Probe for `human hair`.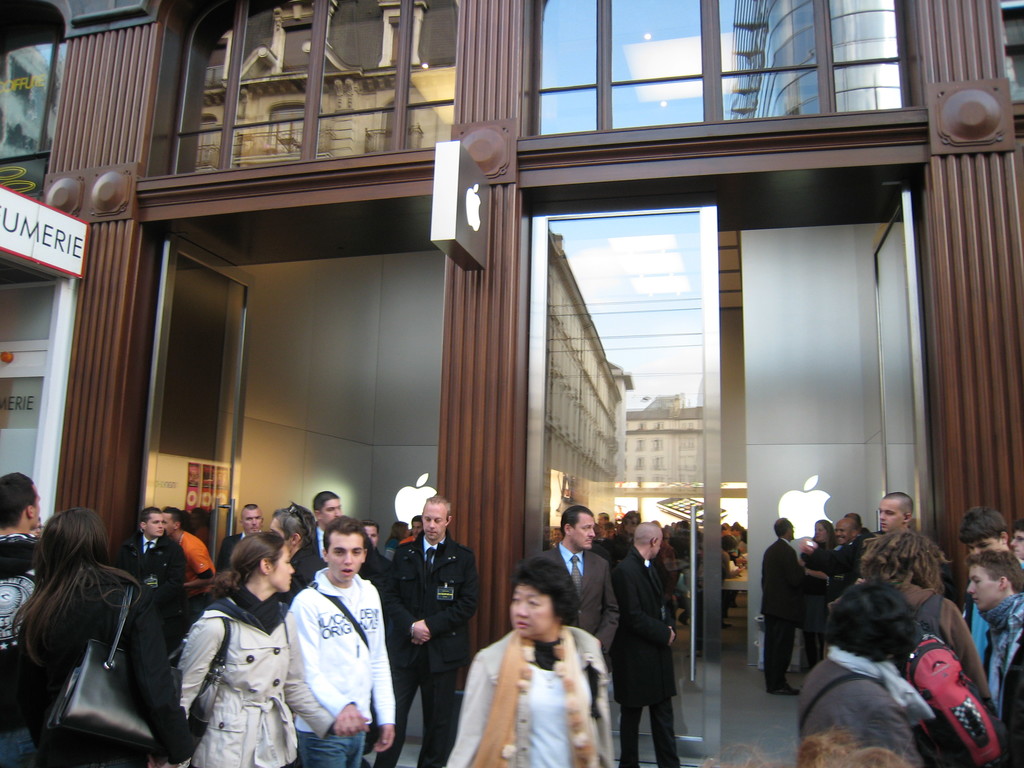
Probe result: pyautogui.locateOnScreen(272, 508, 307, 542).
